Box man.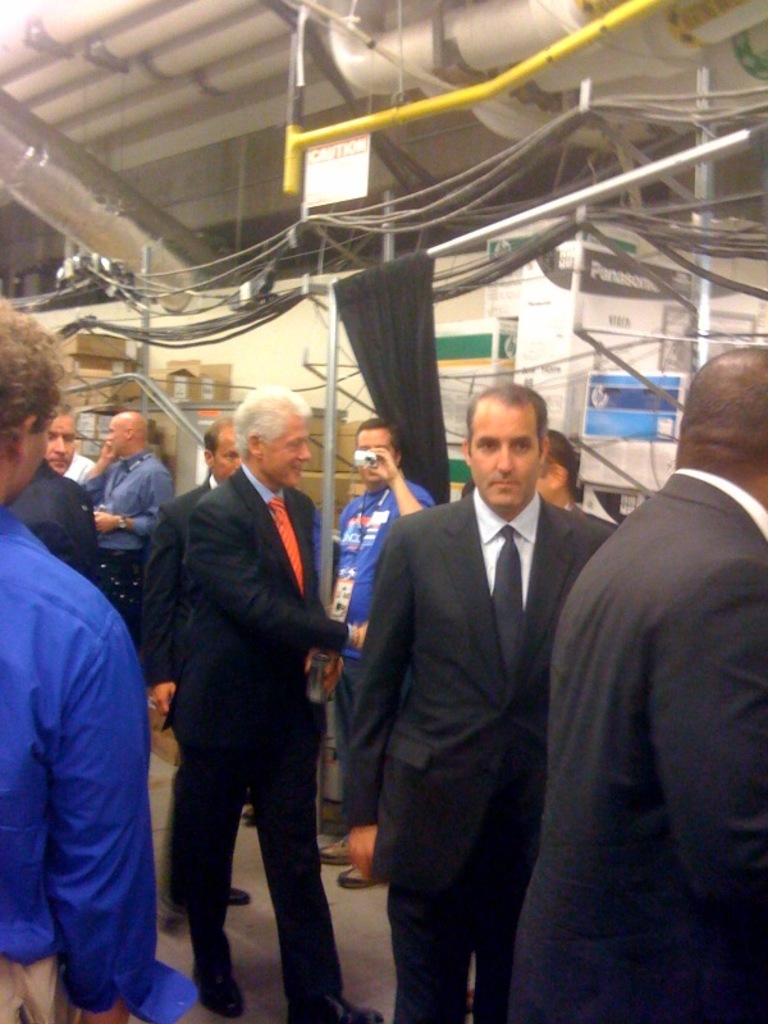
select_region(340, 383, 618, 1023).
